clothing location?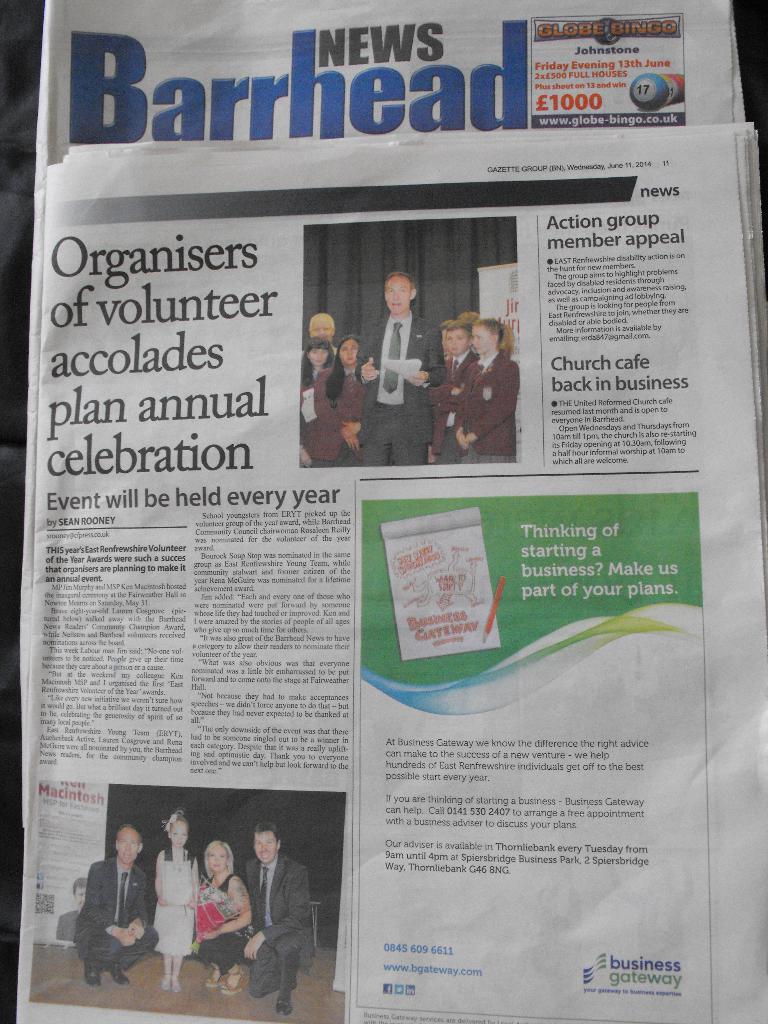
l=196, t=870, r=246, b=968
